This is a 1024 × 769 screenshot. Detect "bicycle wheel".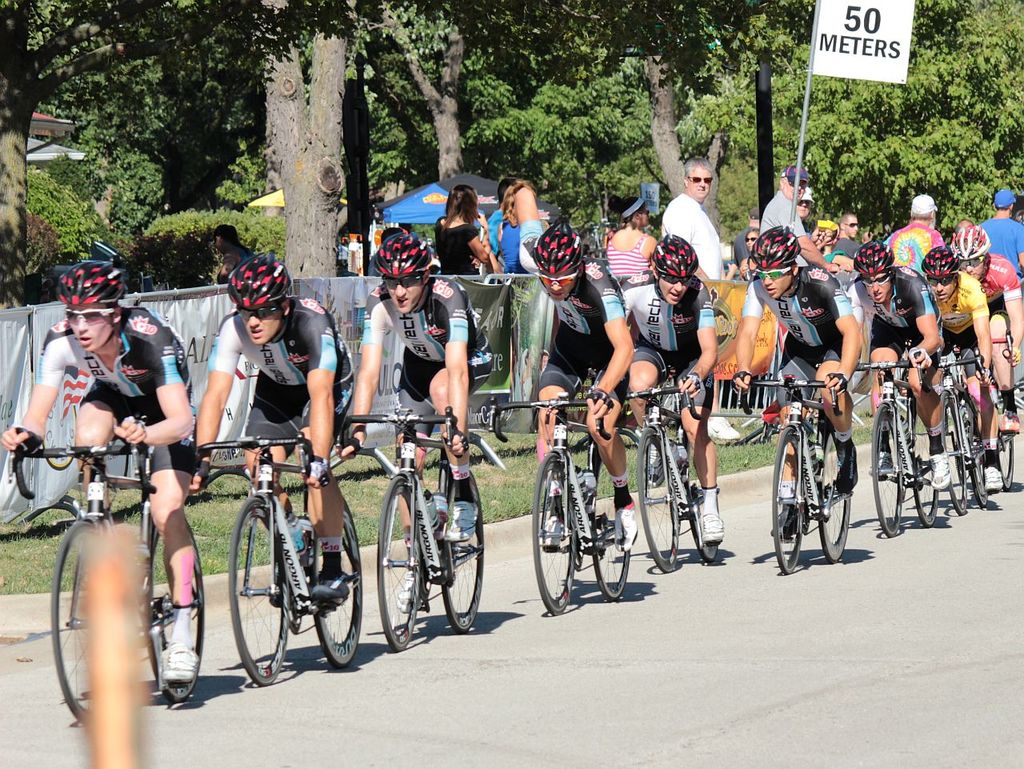
BBox(874, 400, 910, 539).
